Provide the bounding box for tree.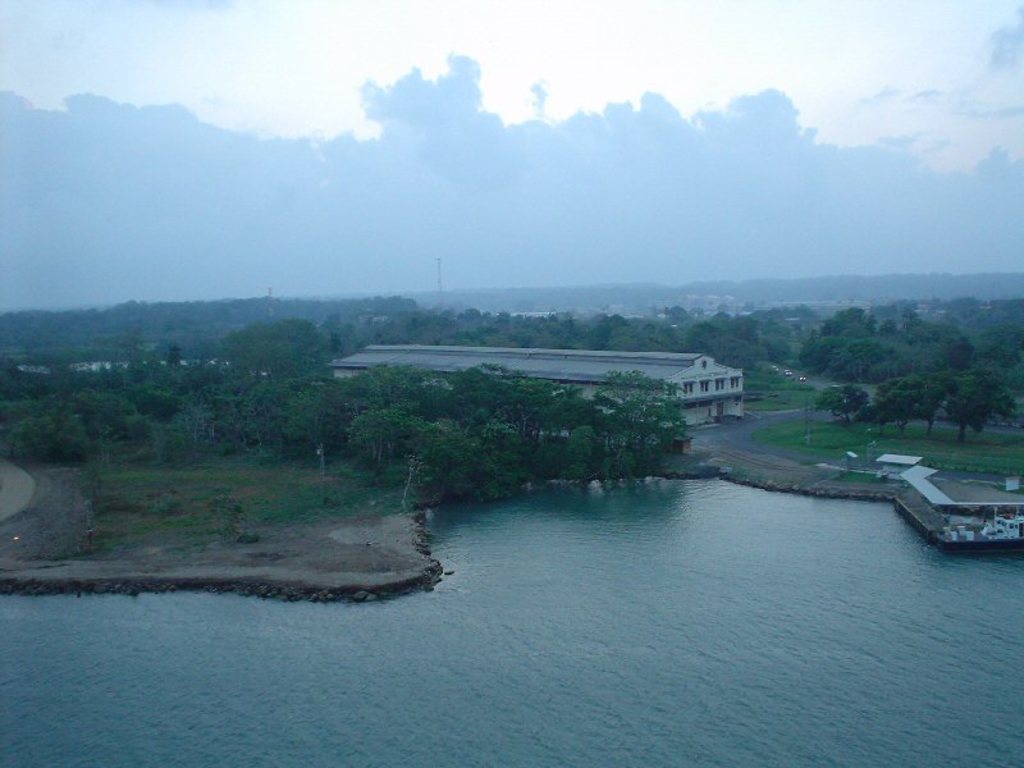
bbox(600, 387, 695, 463).
